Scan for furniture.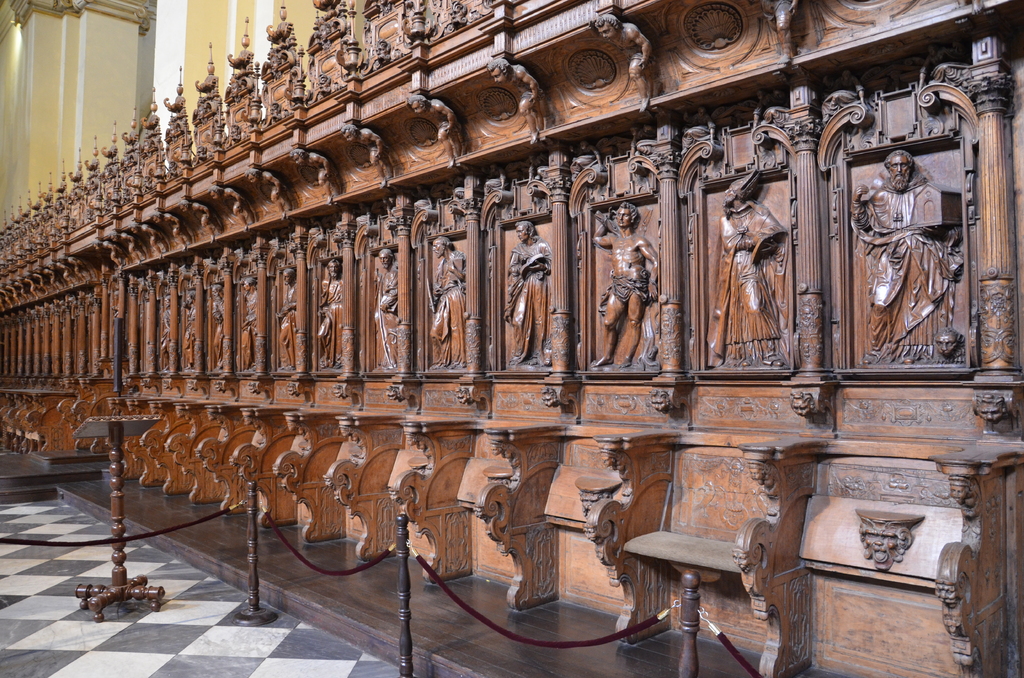
Scan result: crop(76, 417, 165, 625).
